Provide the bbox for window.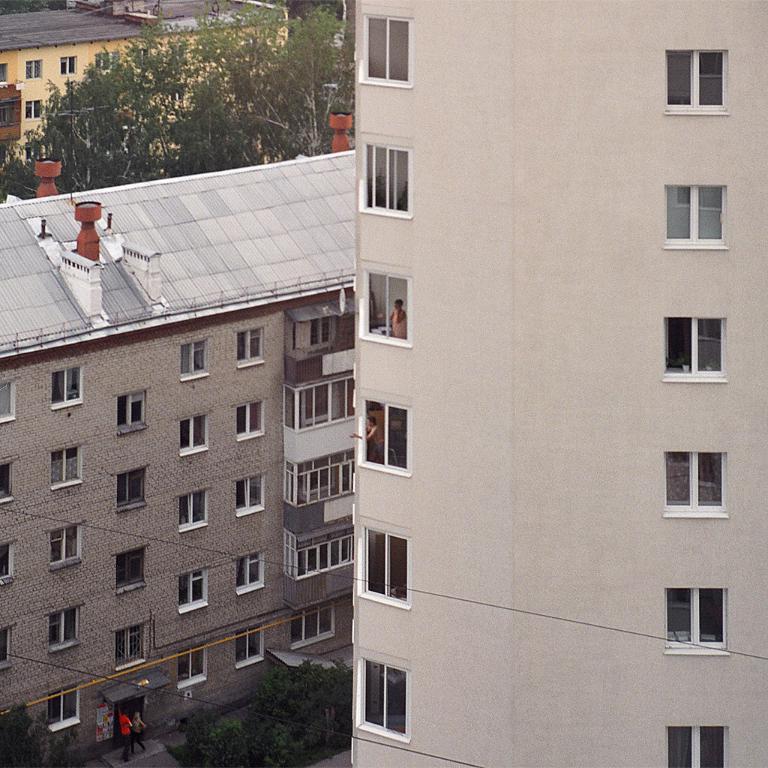
select_region(59, 360, 80, 411).
